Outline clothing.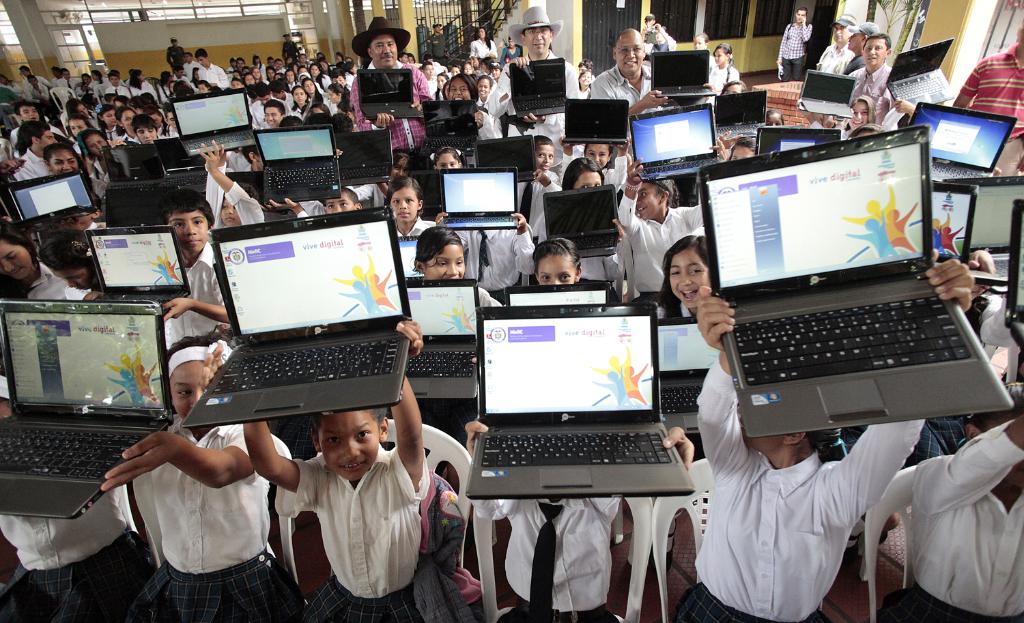
Outline: {"x1": 272, "y1": 423, "x2": 440, "y2": 603}.
